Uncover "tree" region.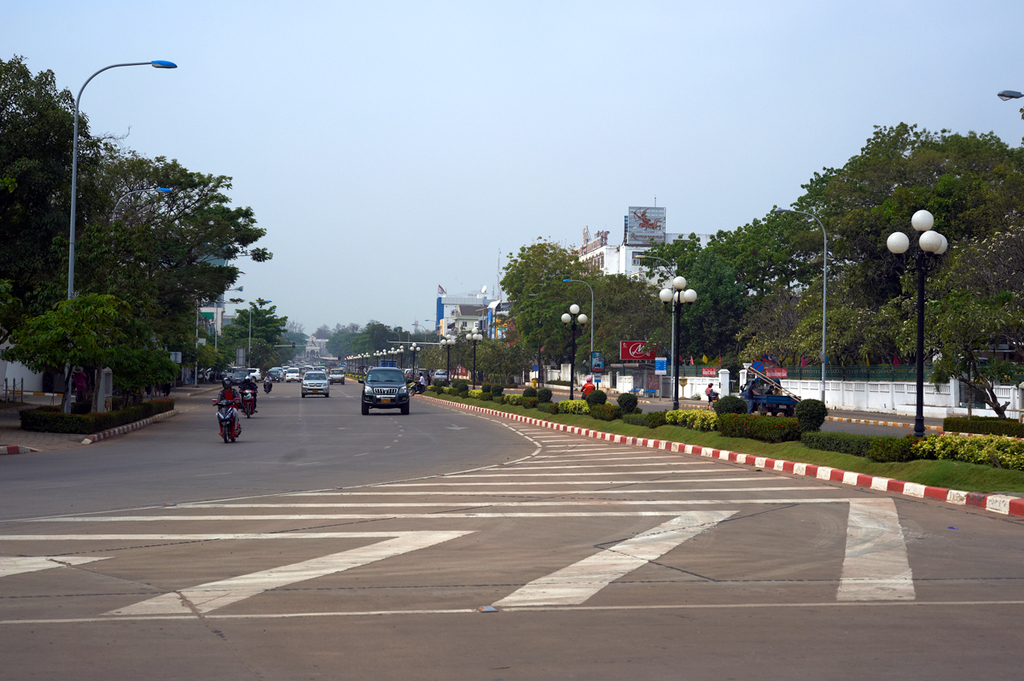
Uncovered: 792/303/911/382.
